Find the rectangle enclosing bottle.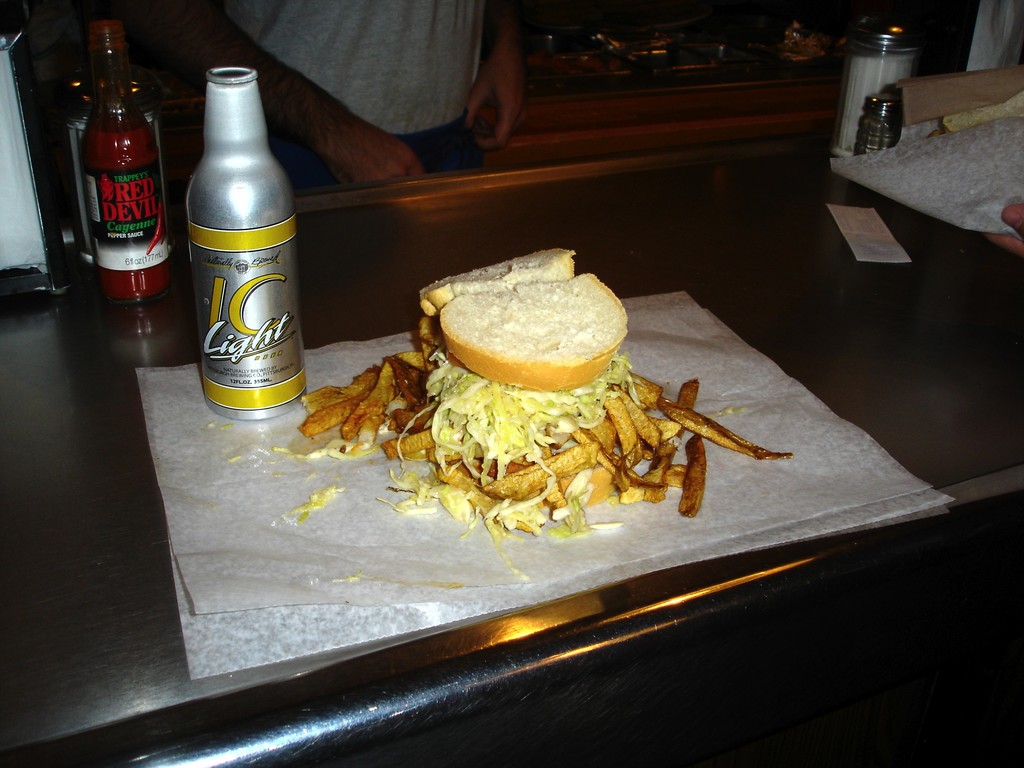
[left=188, top=67, right=310, bottom=424].
